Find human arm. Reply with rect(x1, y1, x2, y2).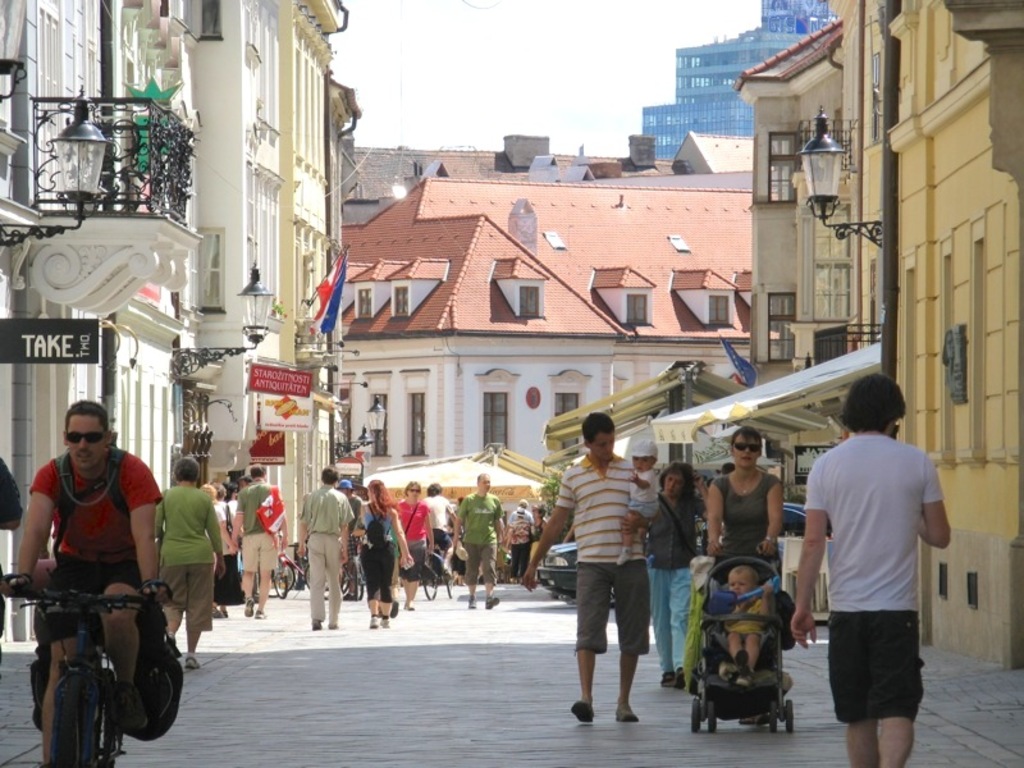
rect(758, 580, 774, 622).
